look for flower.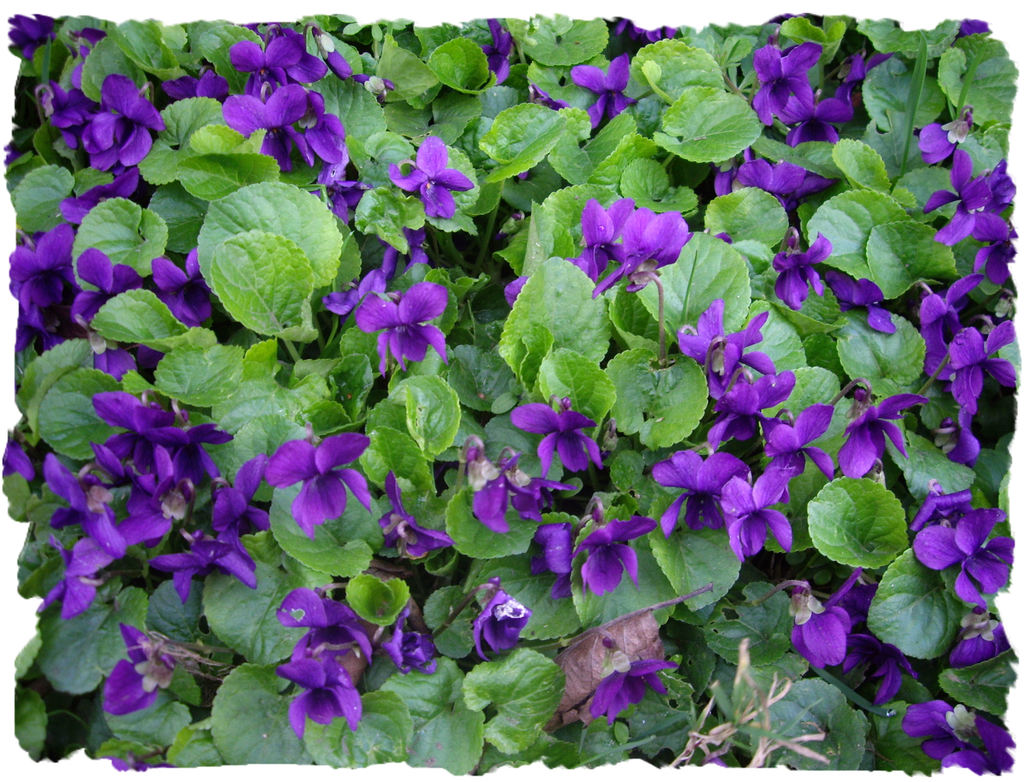
Found: box(270, 660, 366, 740).
